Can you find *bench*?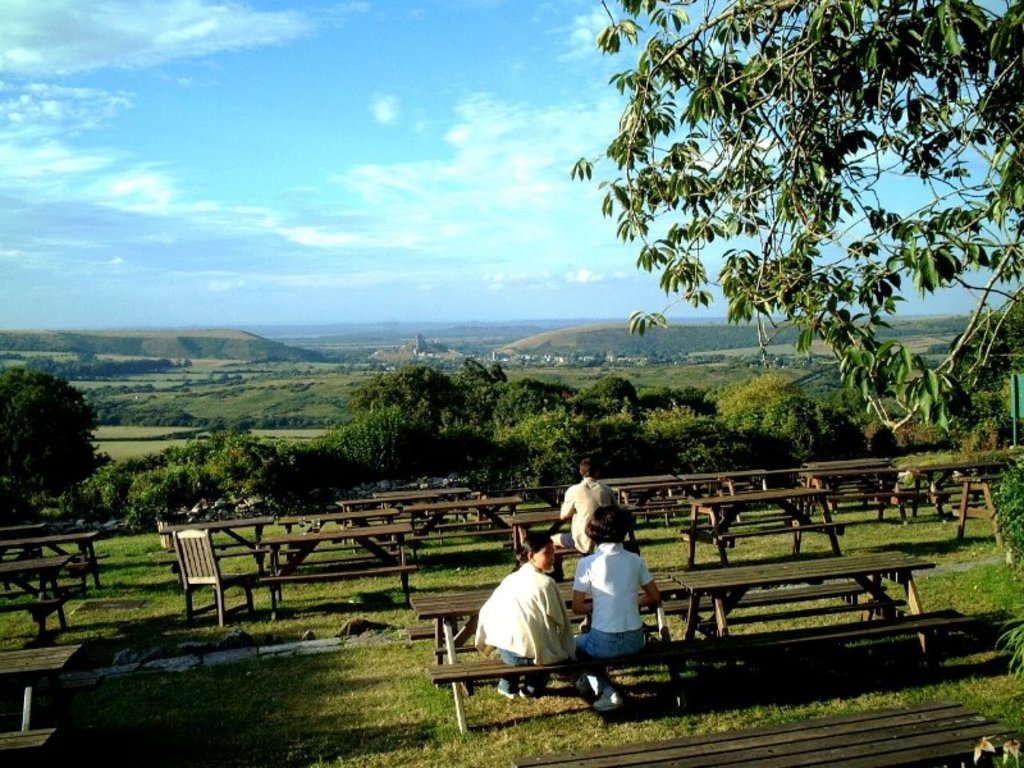
Yes, bounding box: <box>3,522,42,582</box>.
